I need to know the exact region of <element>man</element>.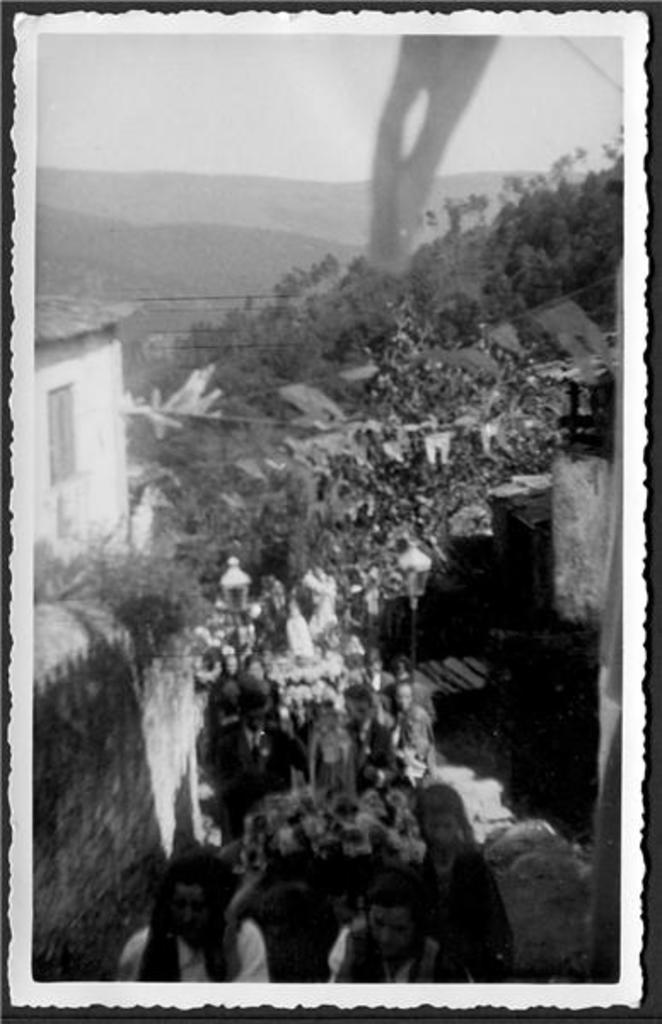
Region: <bbox>116, 848, 271, 988</bbox>.
